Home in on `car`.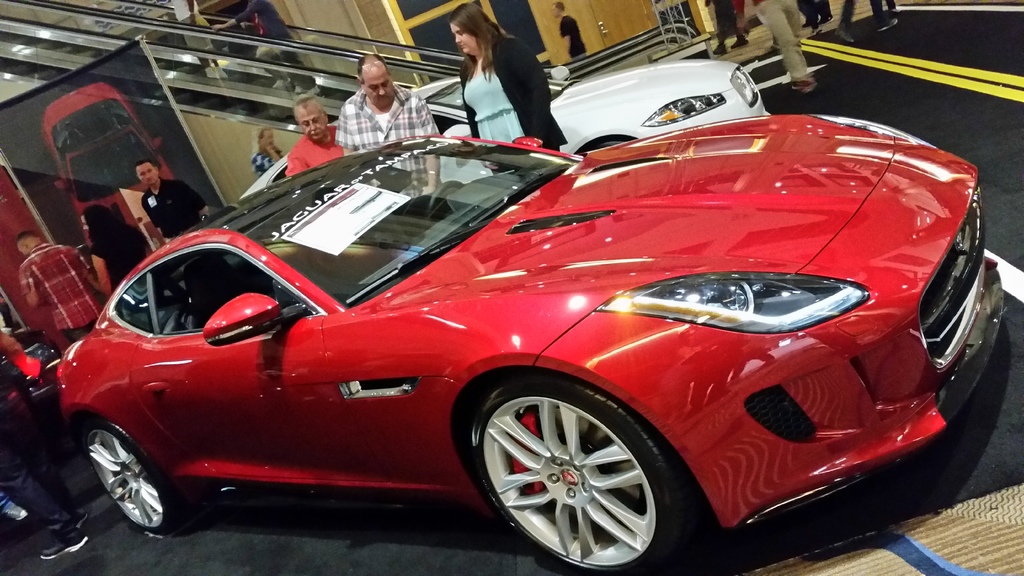
Homed in at (left=0, top=332, right=68, bottom=525).
